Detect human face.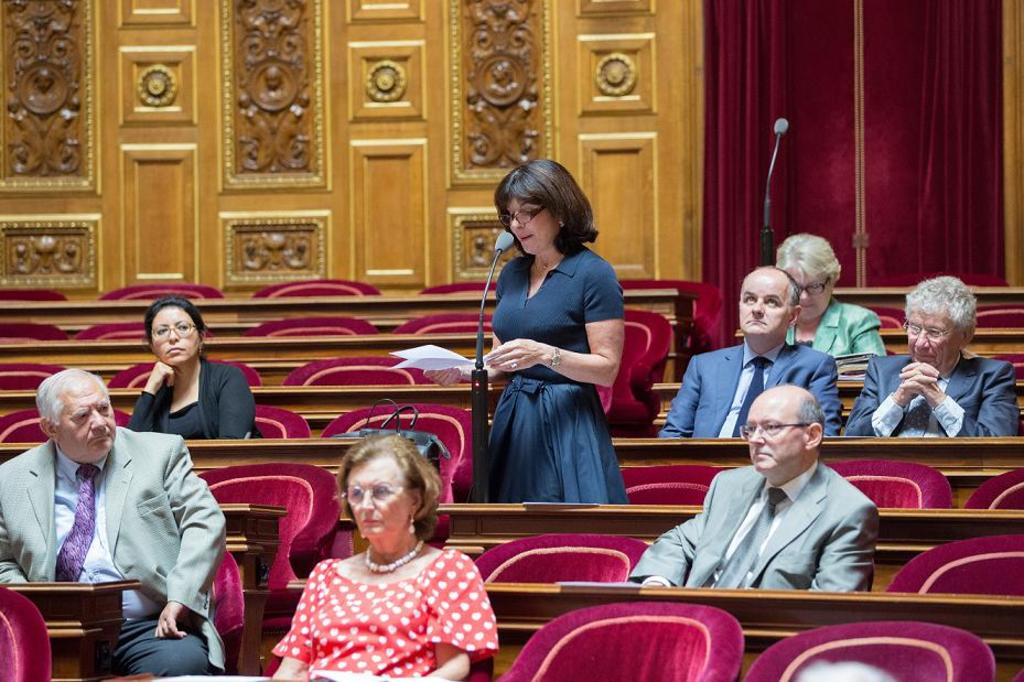
Detected at [780, 271, 829, 322].
